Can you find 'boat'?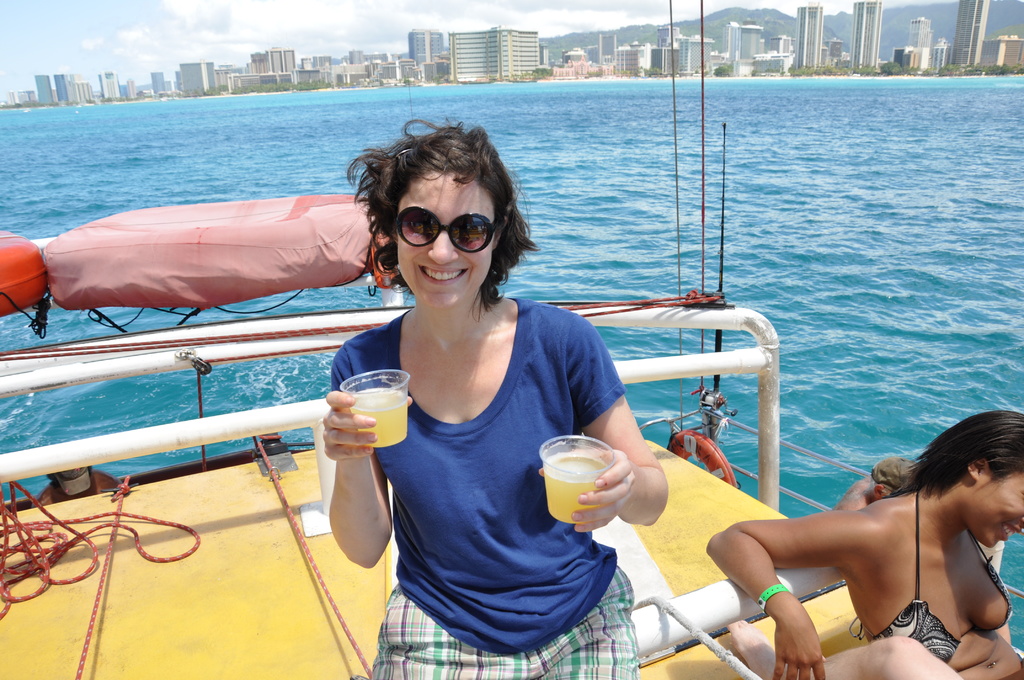
Yes, bounding box: [left=0, top=0, right=1023, bottom=679].
